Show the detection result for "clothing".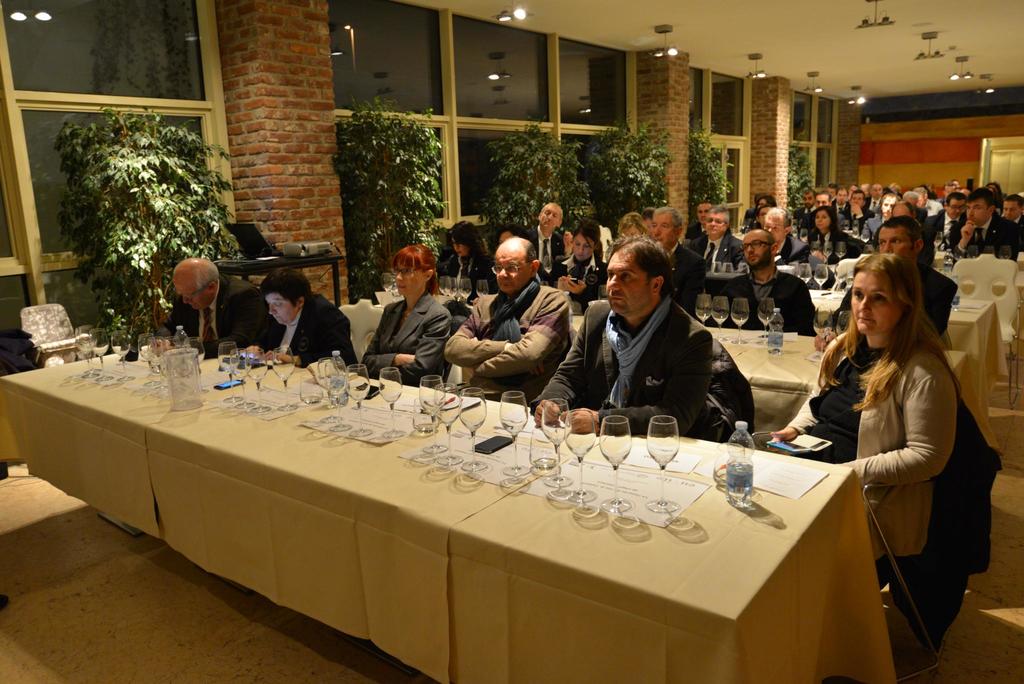
(771,228,820,273).
